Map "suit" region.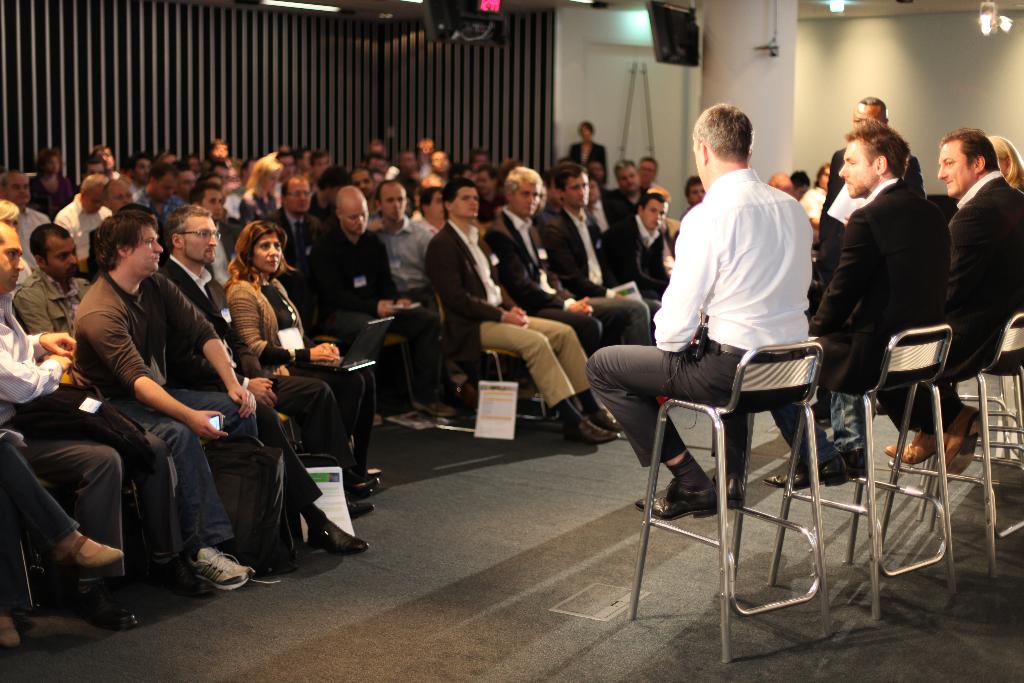
Mapped to x1=820, y1=128, x2=962, y2=370.
